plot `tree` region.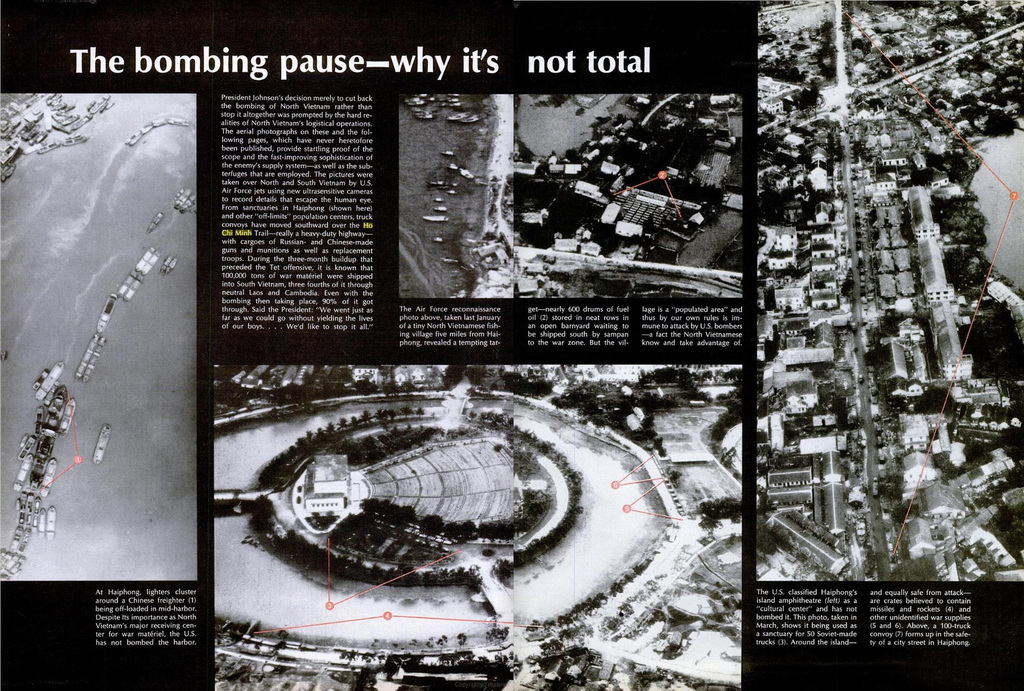
Plotted at [left=457, top=630, right=466, bottom=647].
